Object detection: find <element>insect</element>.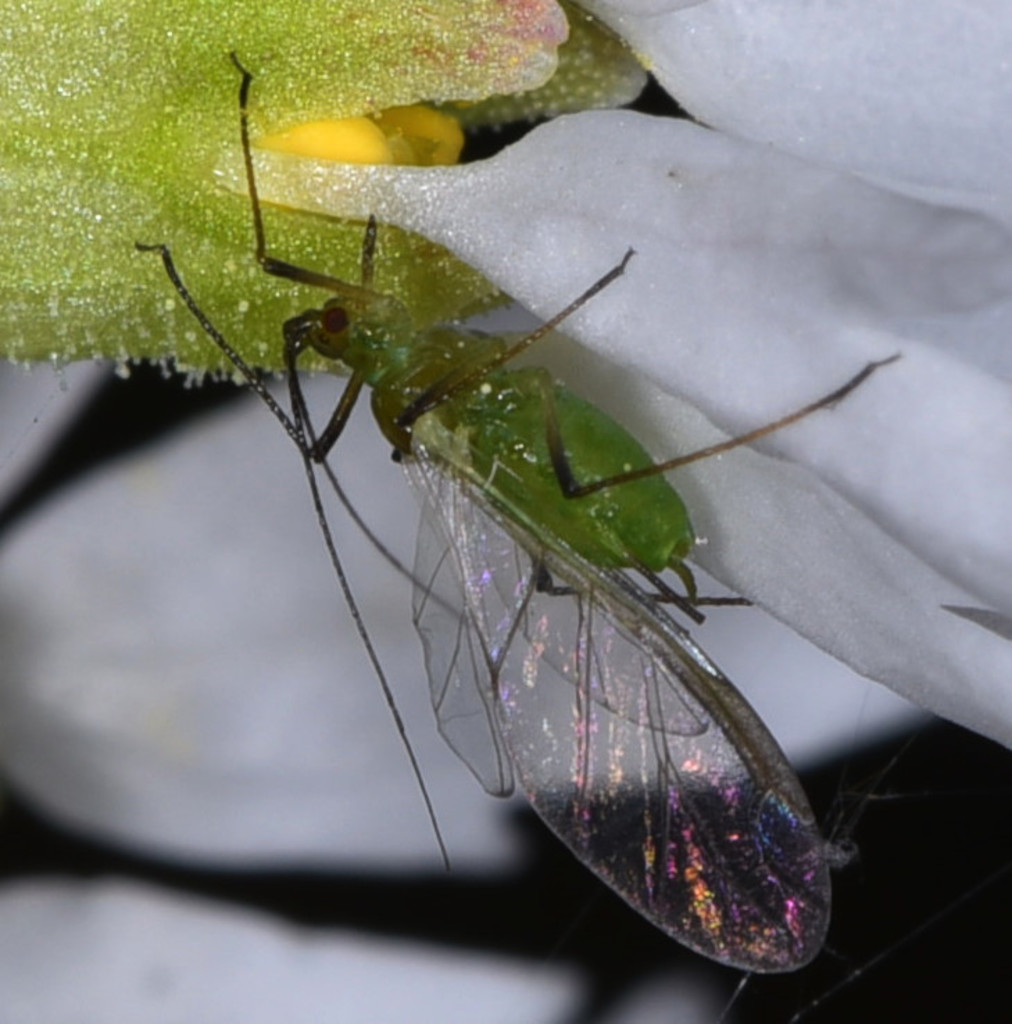
<box>132,57,898,968</box>.
